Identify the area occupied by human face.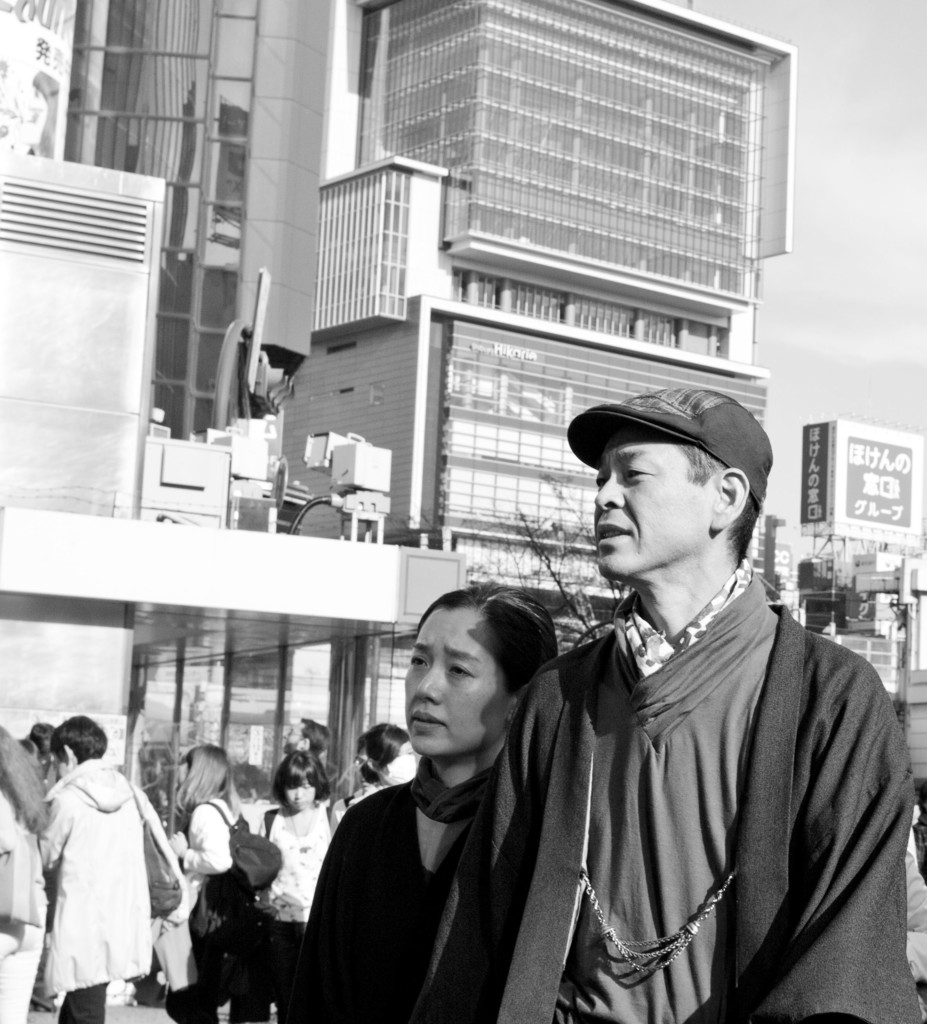
Area: pyautogui.locateOnScreen(407, 604, 510, 756).
